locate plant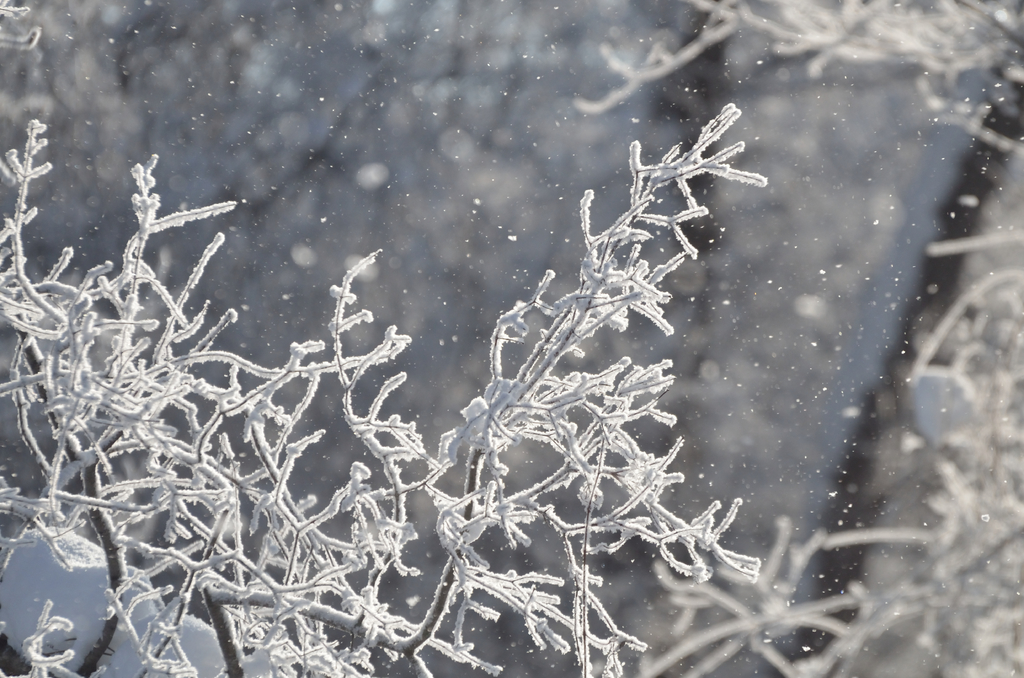
region(0, 103, 767, 677)
